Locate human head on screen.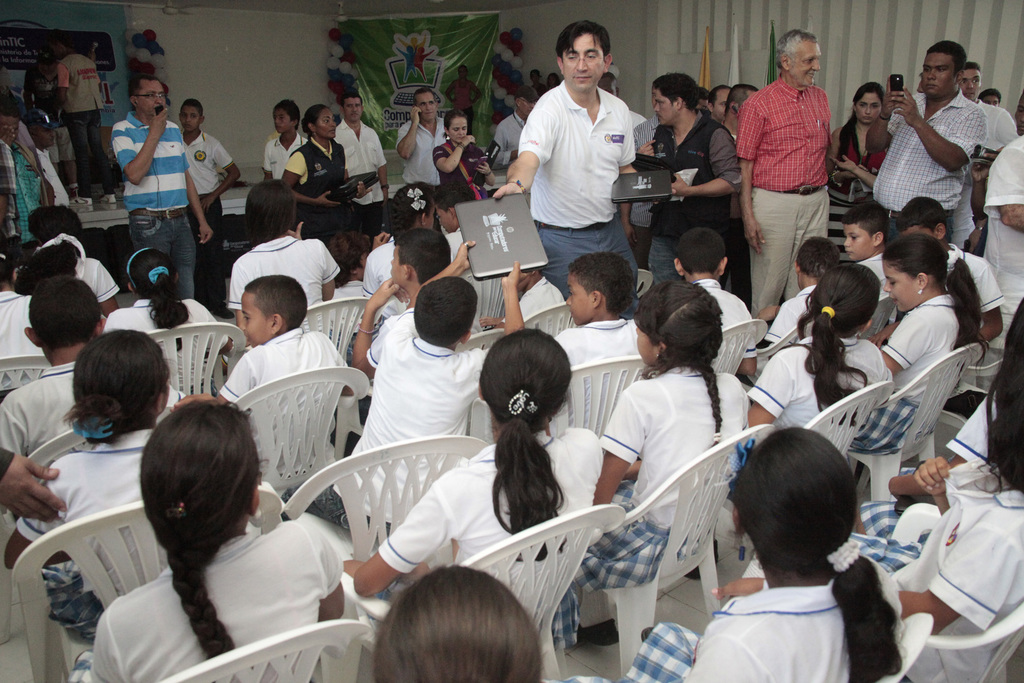
On screen at 698:84:712:113.
